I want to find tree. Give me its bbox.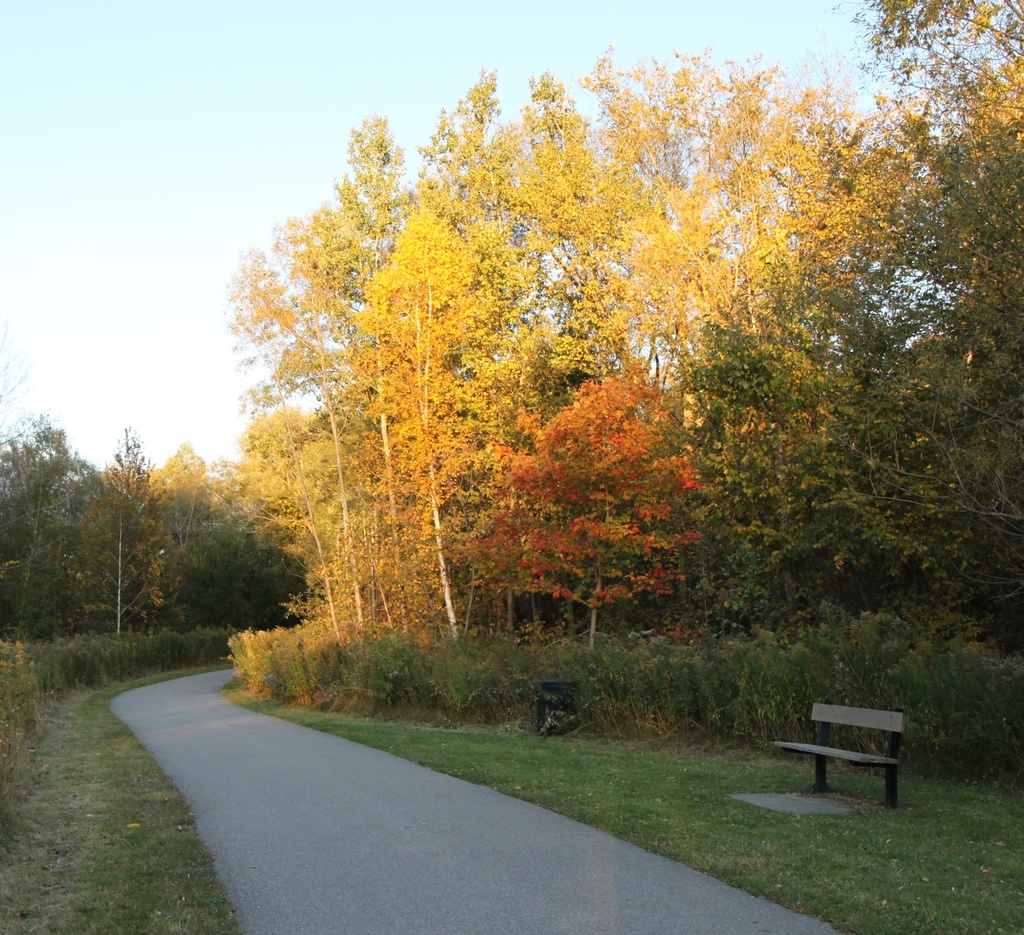
region(653, 302, 904, 621).
